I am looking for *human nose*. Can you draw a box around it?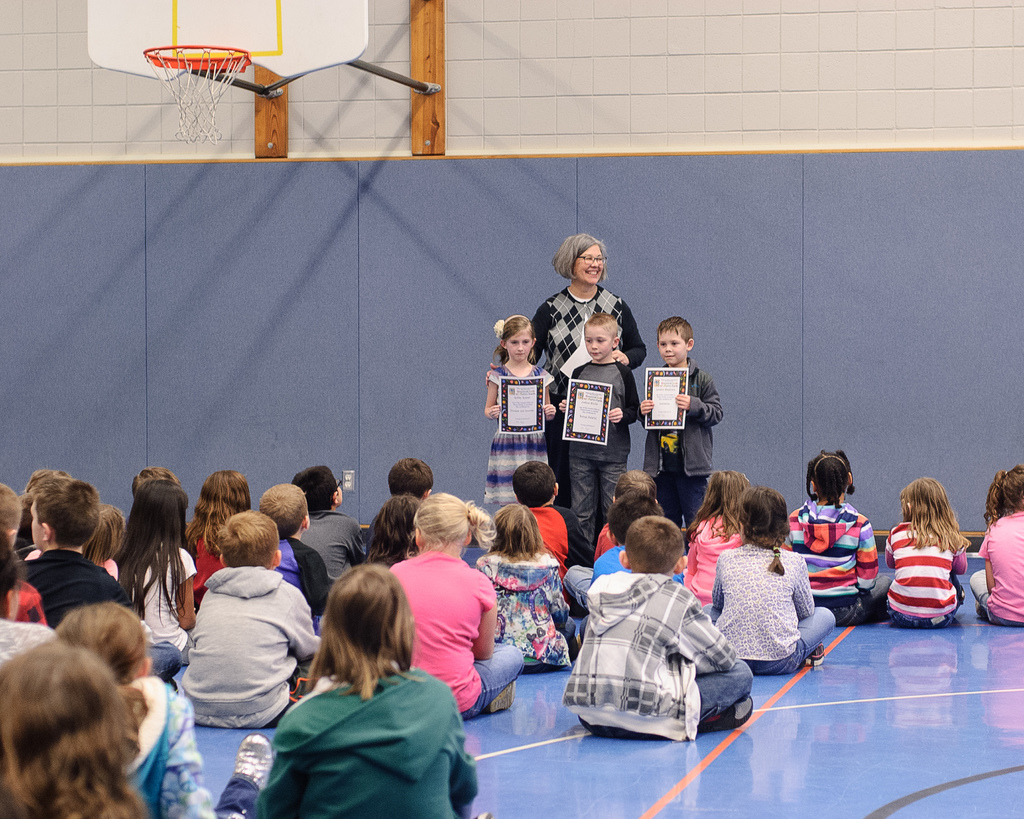
Sure, the bounding box is Rect(592, 340, 598, 347).
